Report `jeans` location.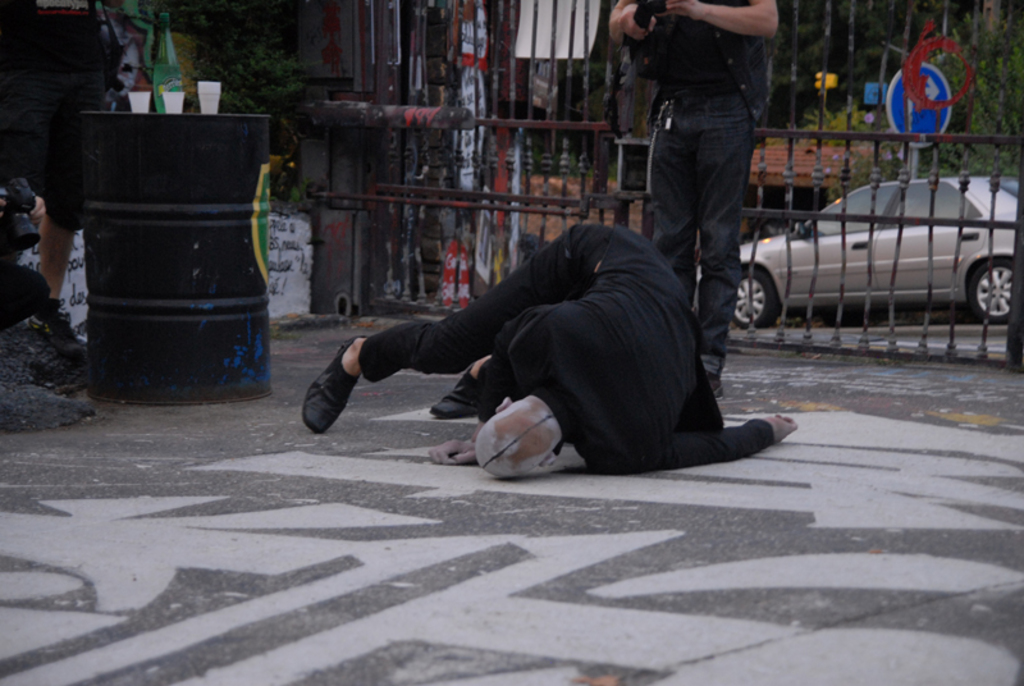
Report: locate(361, 219, 598, 388).
